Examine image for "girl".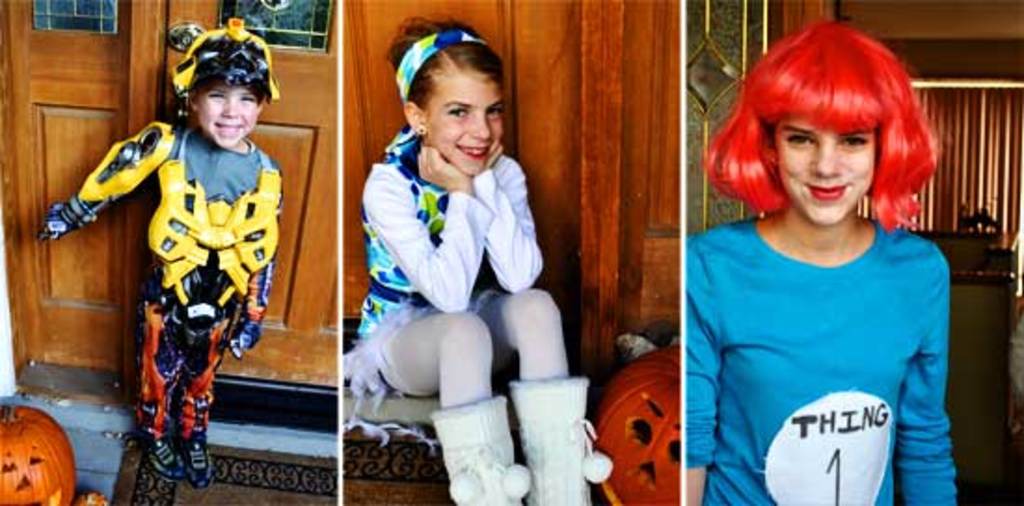
Examination result: detection(354, 7, 592, 504).
